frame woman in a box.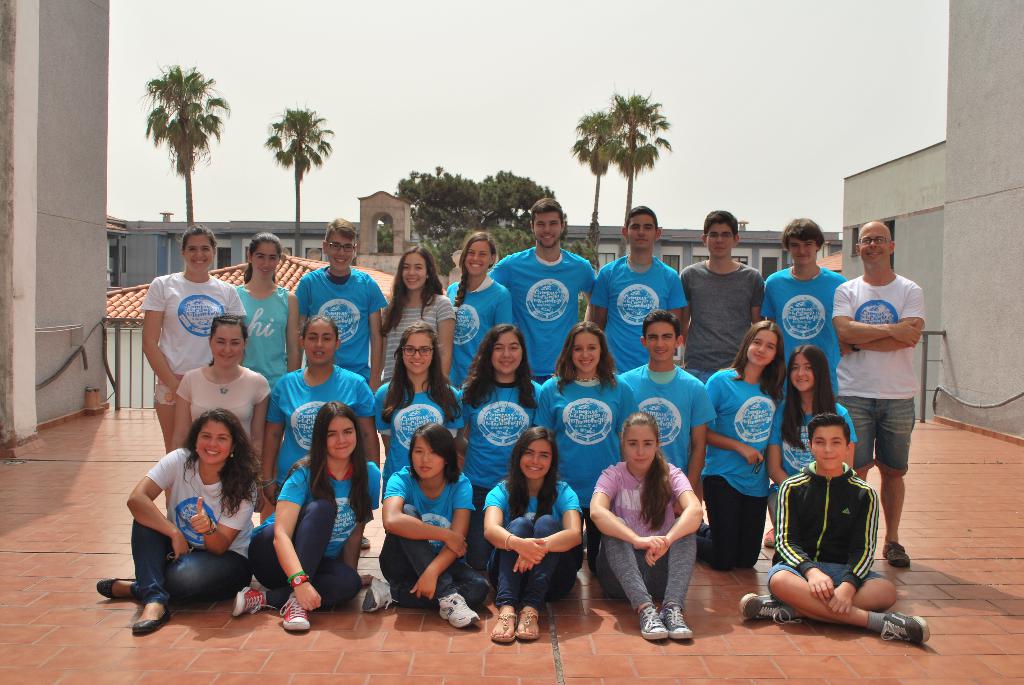
{"left": 357, "top": 424, "right": 481, "bottom": 635}.
